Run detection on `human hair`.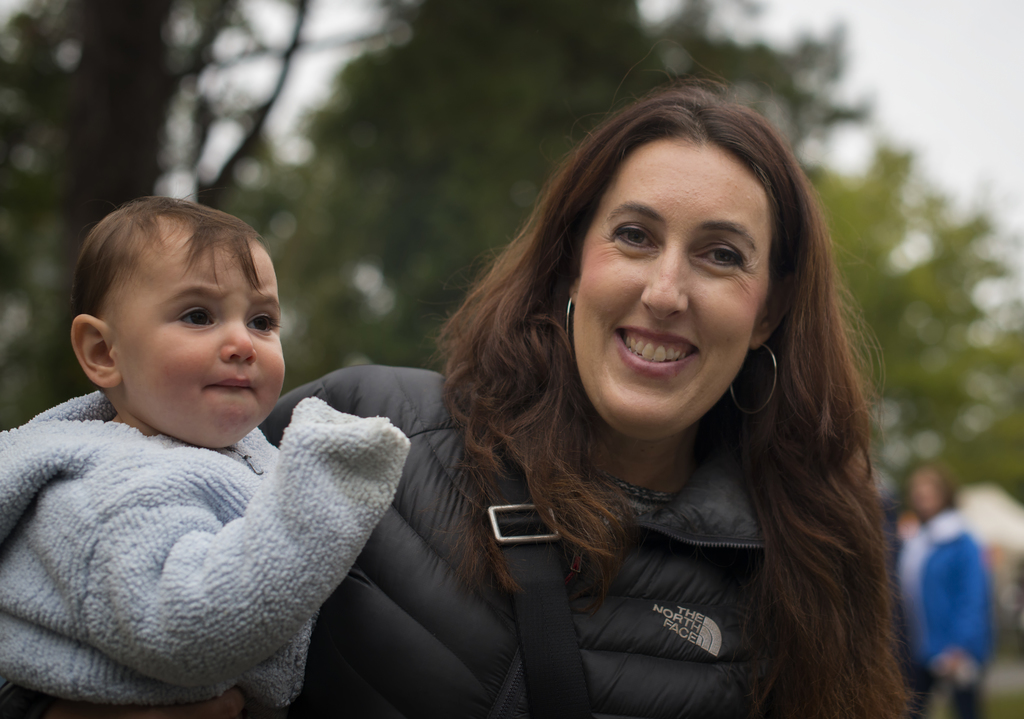
Result: <box>433,76,928,718</box>.
